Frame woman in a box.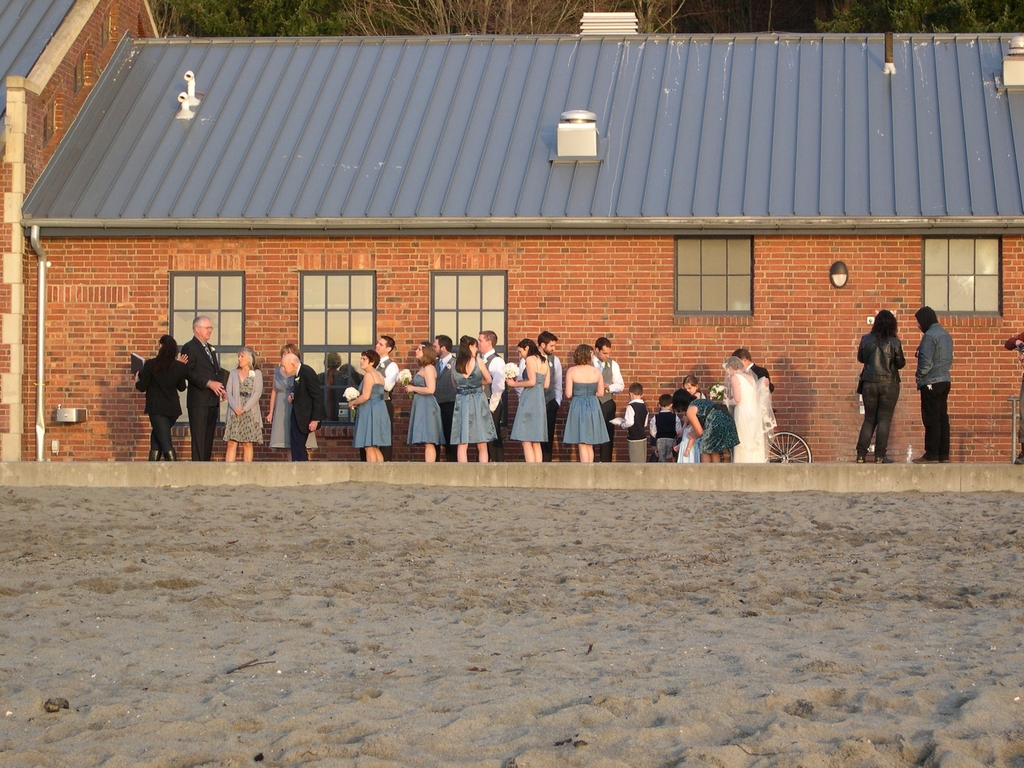
[672, 386, 740, 467].
